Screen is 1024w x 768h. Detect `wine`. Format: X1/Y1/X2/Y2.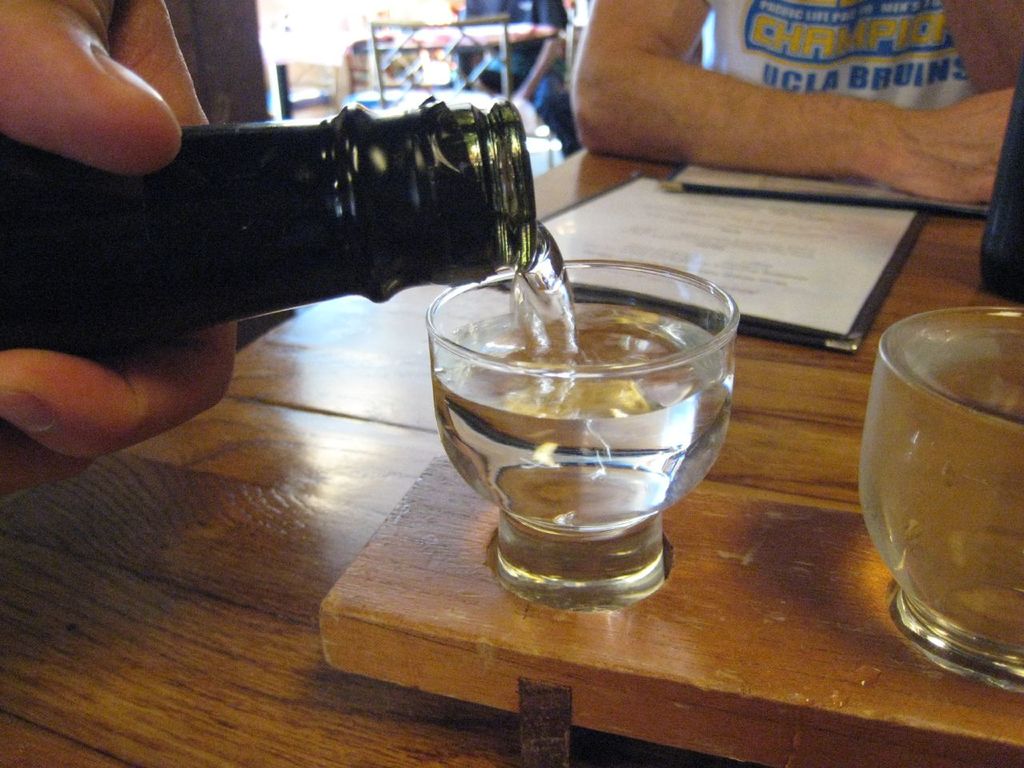
0/86/554/374.
